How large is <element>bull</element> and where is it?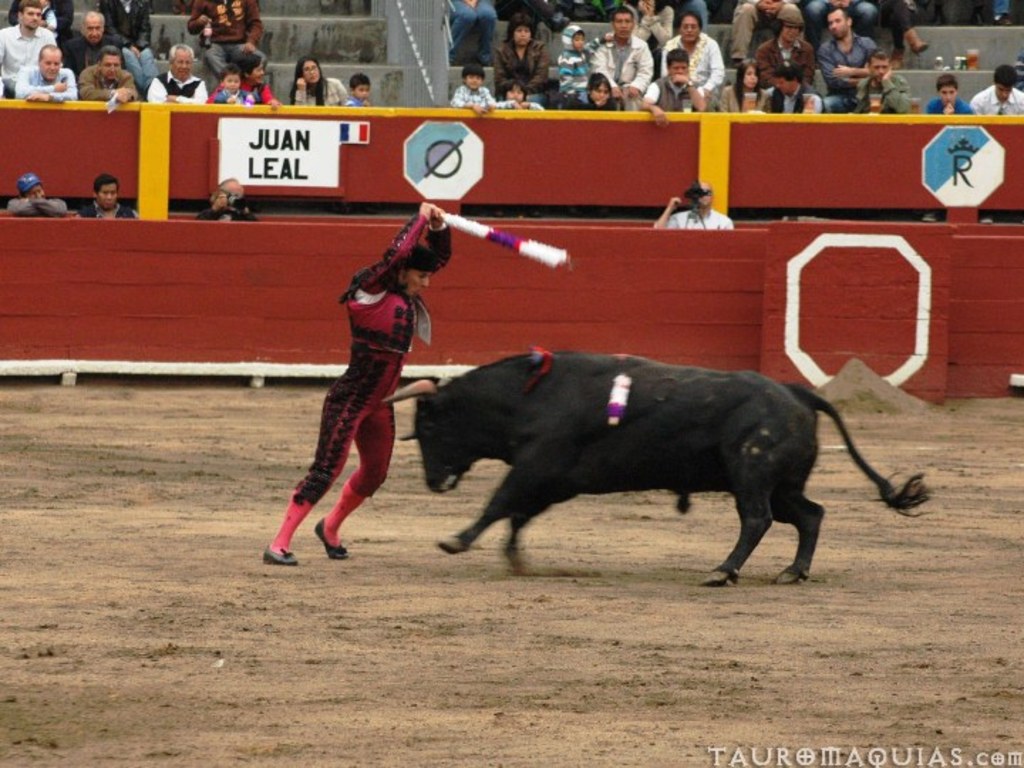
Bounding box: <region>383, 348, 929, 582</region>.
